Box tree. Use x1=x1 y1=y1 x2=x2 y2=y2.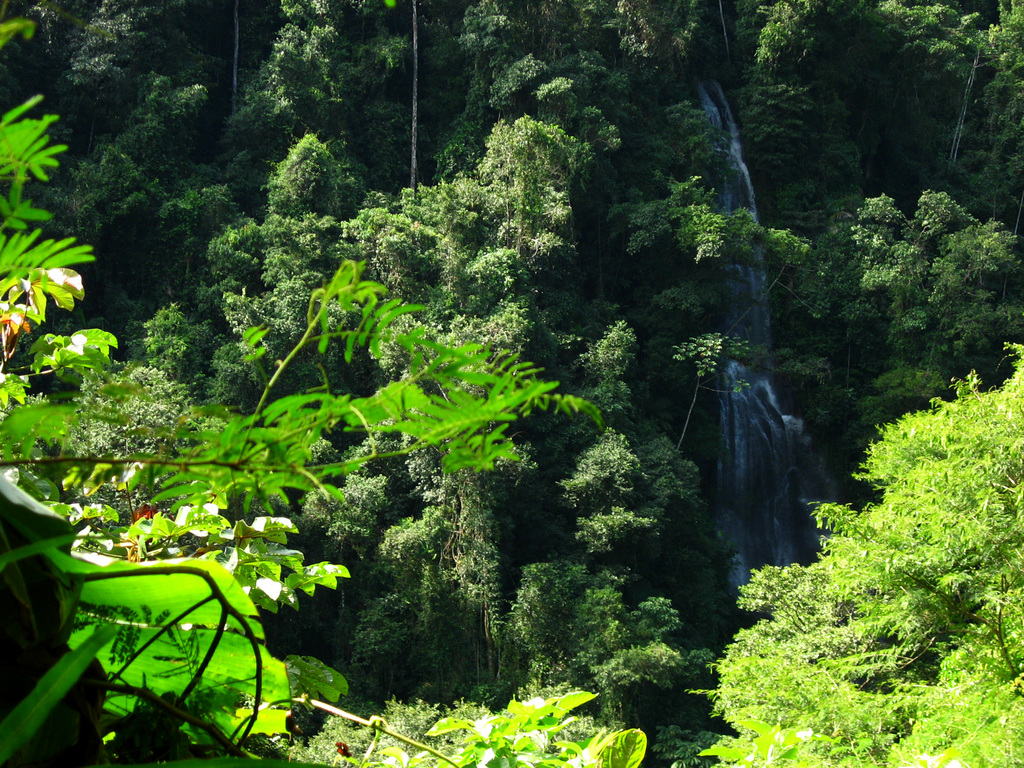
x1=750 y1=193 x2=1023 y2=467.
